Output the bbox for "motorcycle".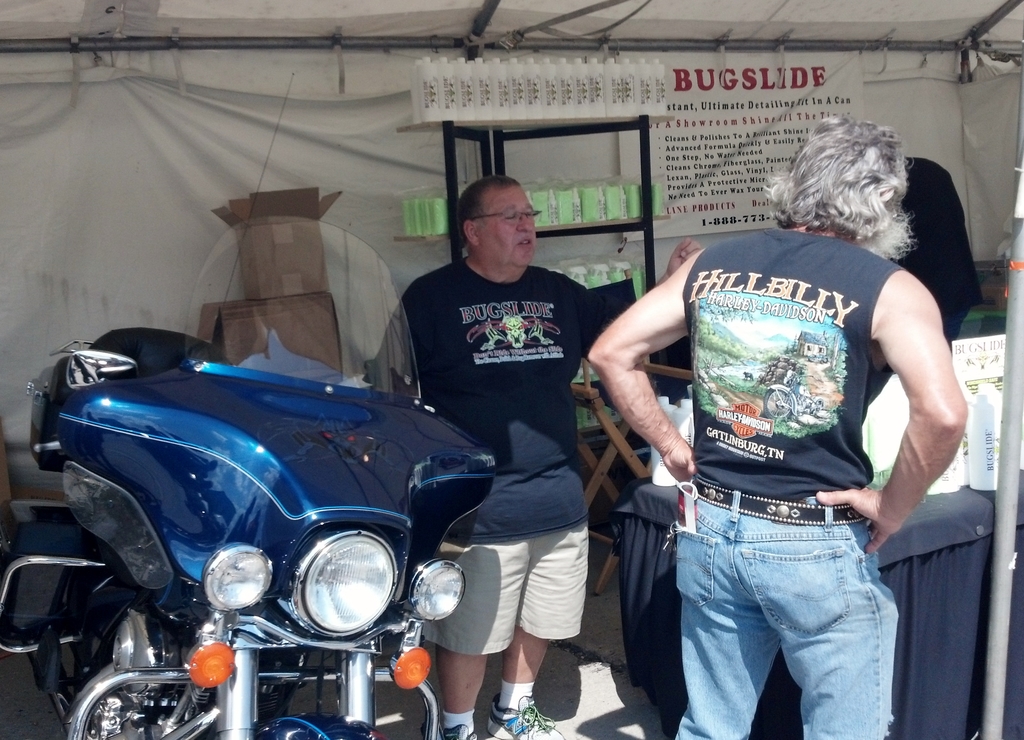
[left=4, top=290, right=564, bottom=739].
